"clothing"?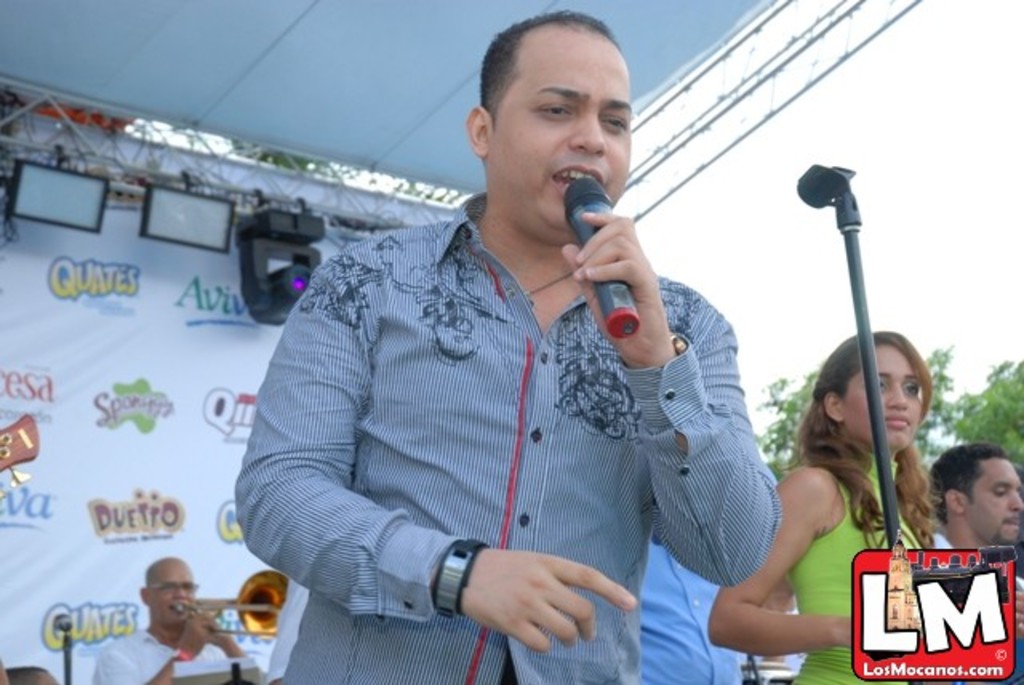
(773, 459, 925, 680)
